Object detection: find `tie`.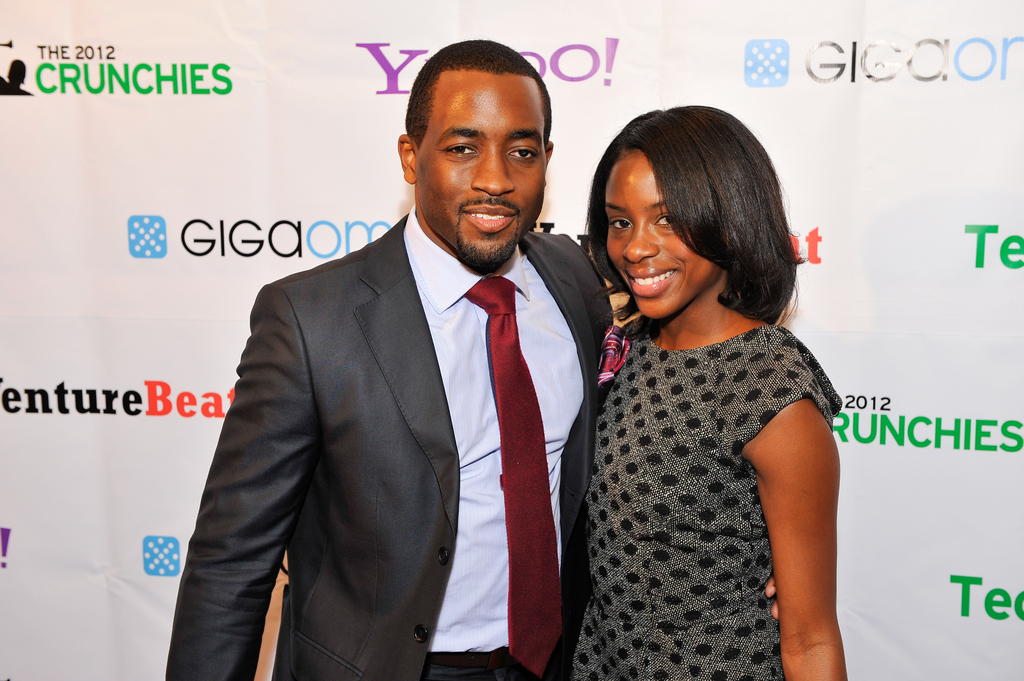
(461,275,566,675).
